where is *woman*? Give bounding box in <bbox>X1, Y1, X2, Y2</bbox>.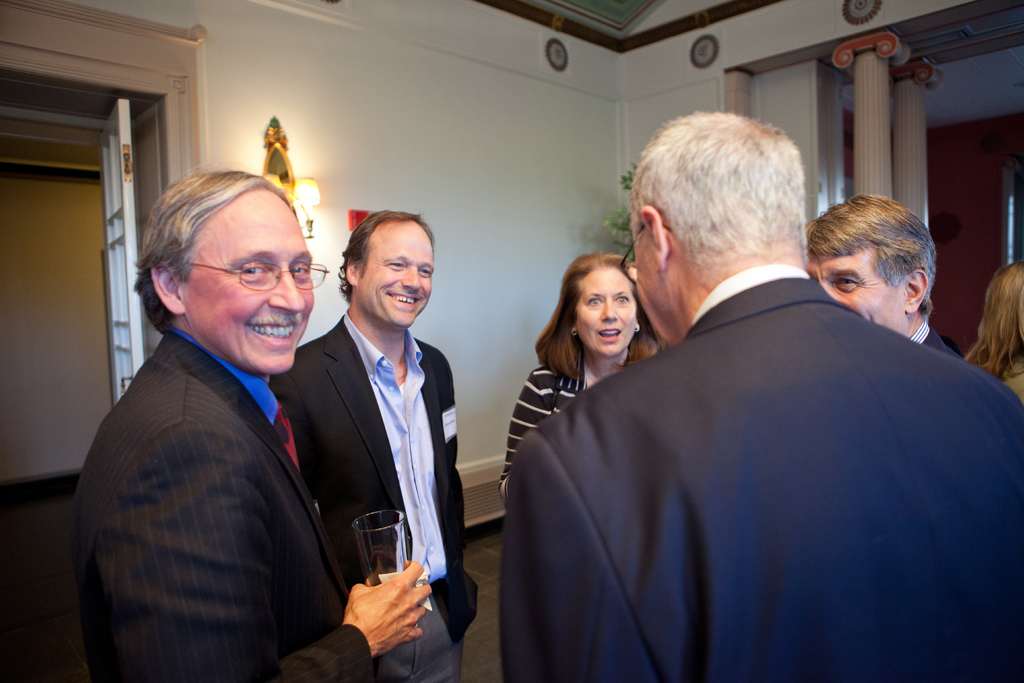
<bbox>502, 251, 670, 539</bbox>.
